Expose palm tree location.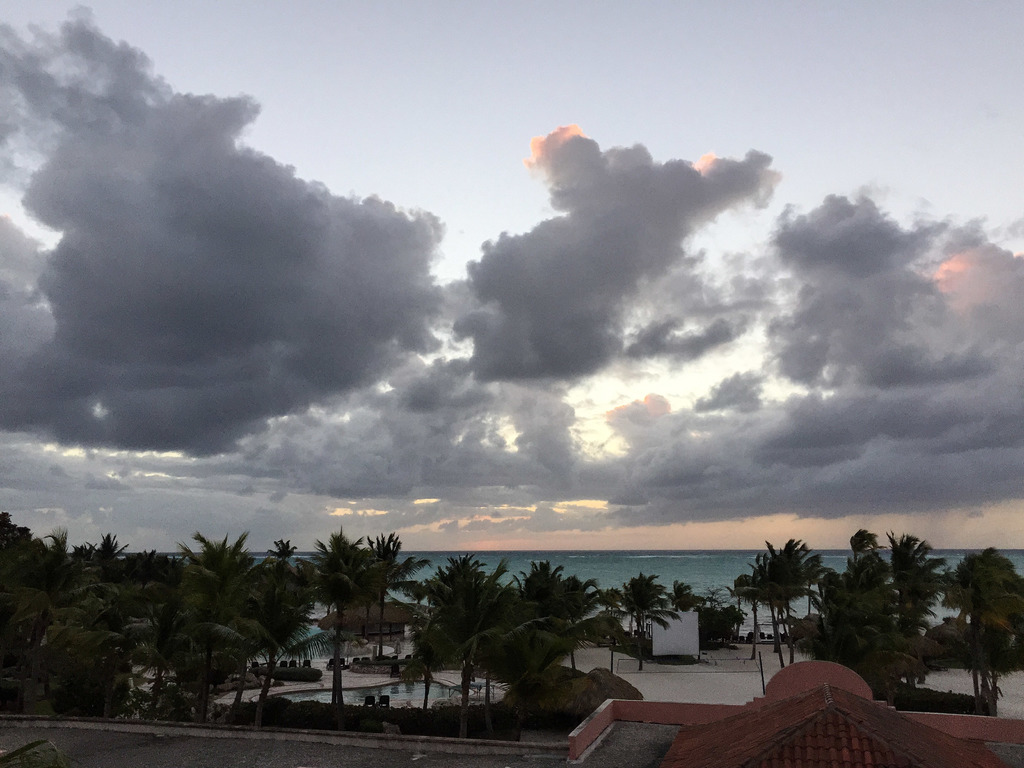
Exposed at left=67, top=534, right=143, bottom=703.
